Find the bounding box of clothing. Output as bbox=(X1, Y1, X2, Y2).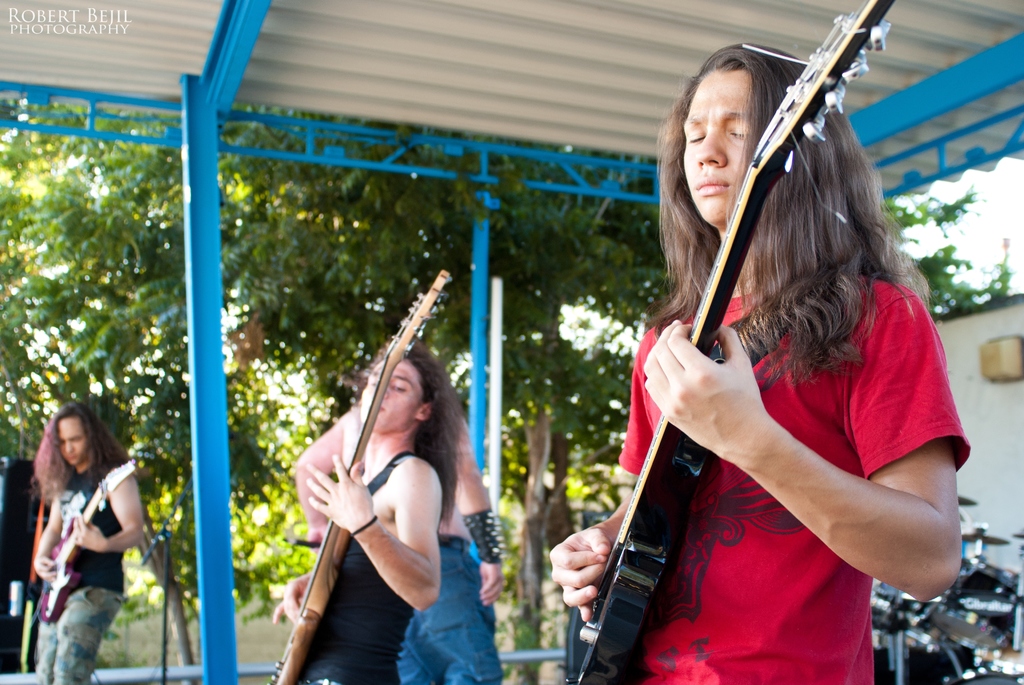
bbox=(35, 473, 127, 684).
